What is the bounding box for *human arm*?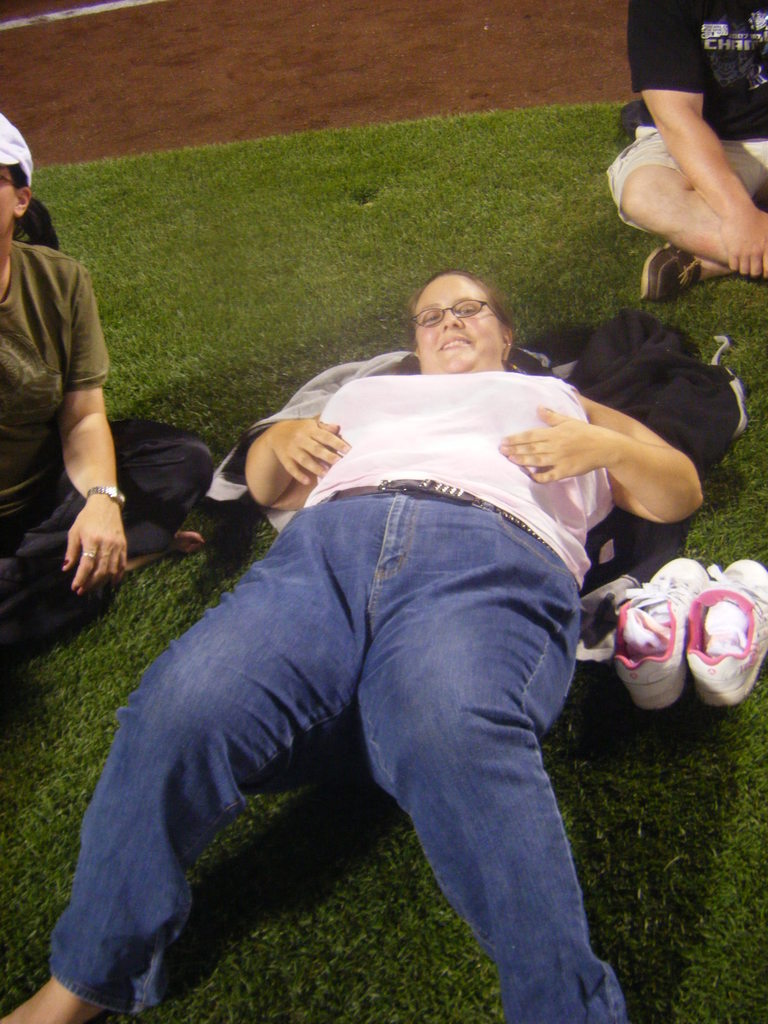
51 266 131 604.
